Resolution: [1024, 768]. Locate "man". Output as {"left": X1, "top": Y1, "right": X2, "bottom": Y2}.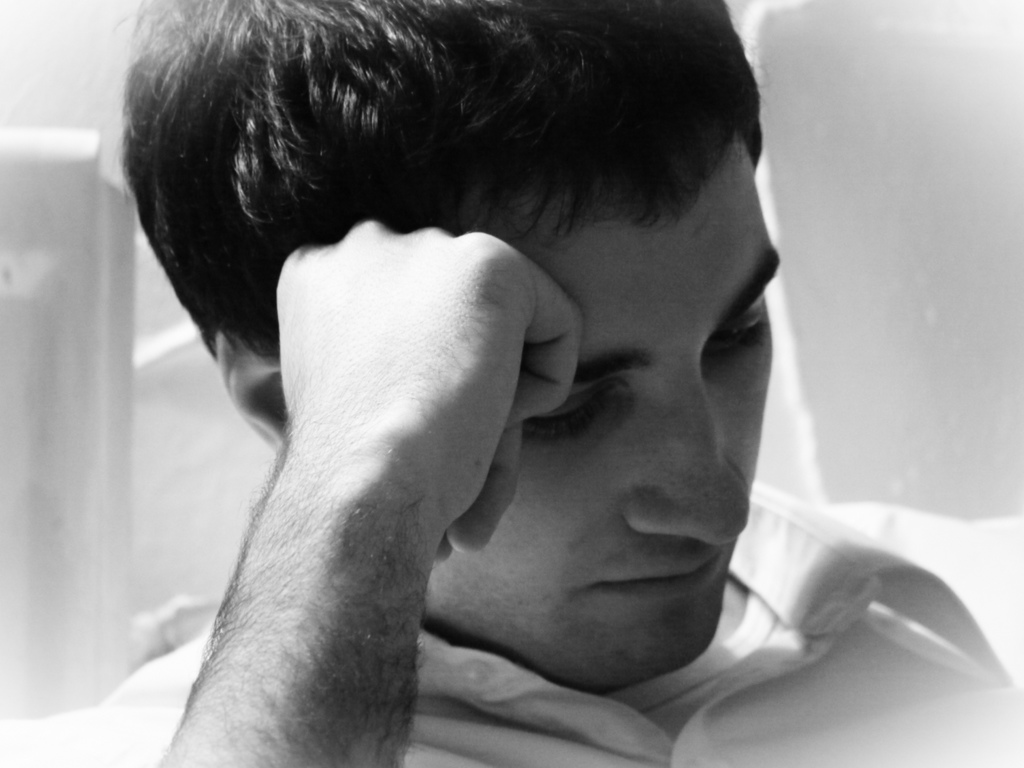
{"left": 10, "top": 11, "right": 967, "bottom": 767}.
